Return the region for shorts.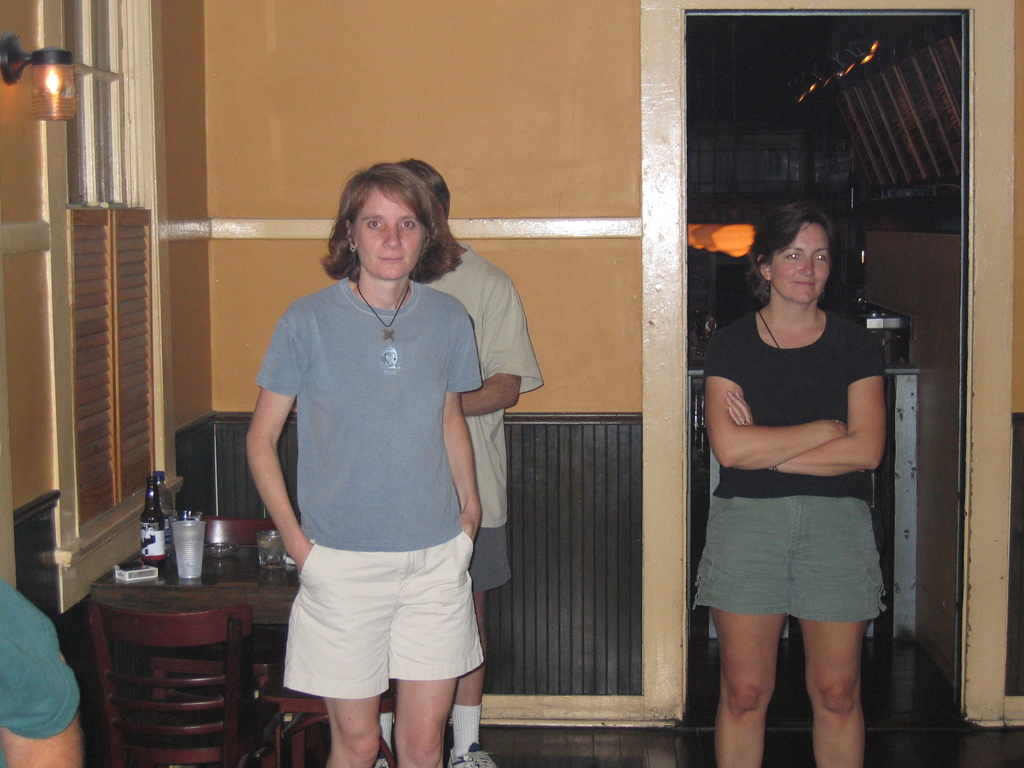
261, 527, 484, 703.
